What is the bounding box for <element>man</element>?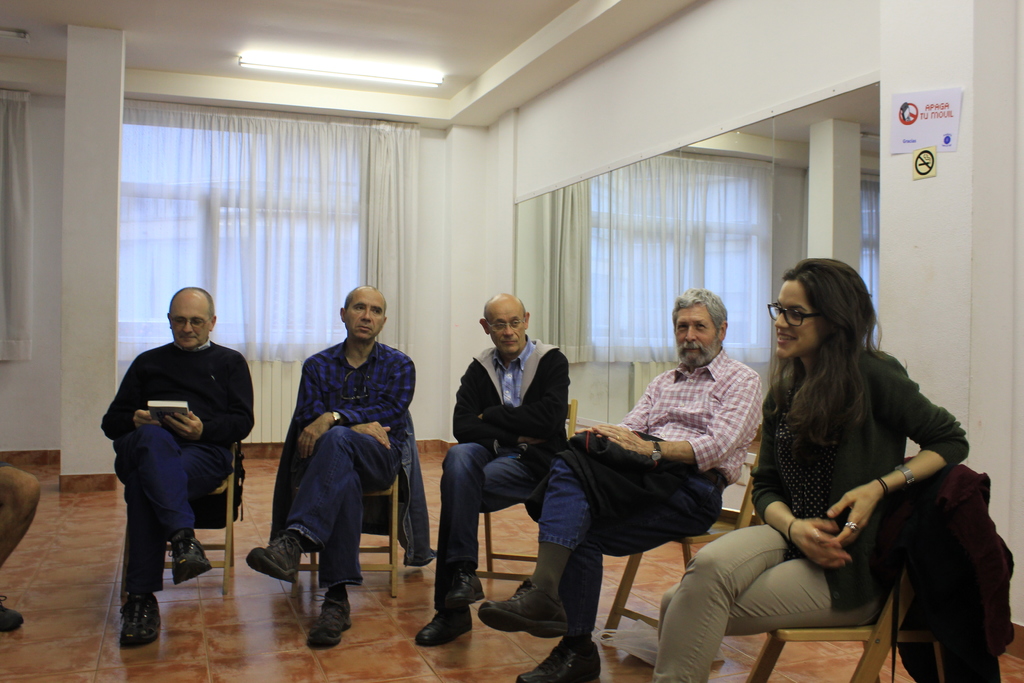
(0,467,40,632).
